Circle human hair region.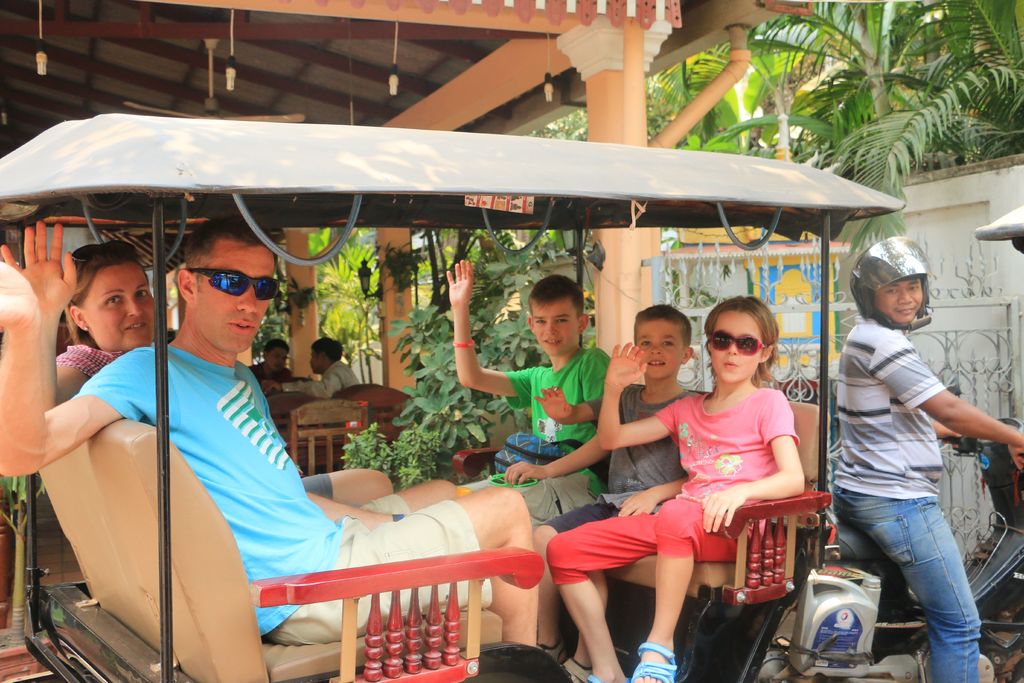
Region: 311:335:344:363.
